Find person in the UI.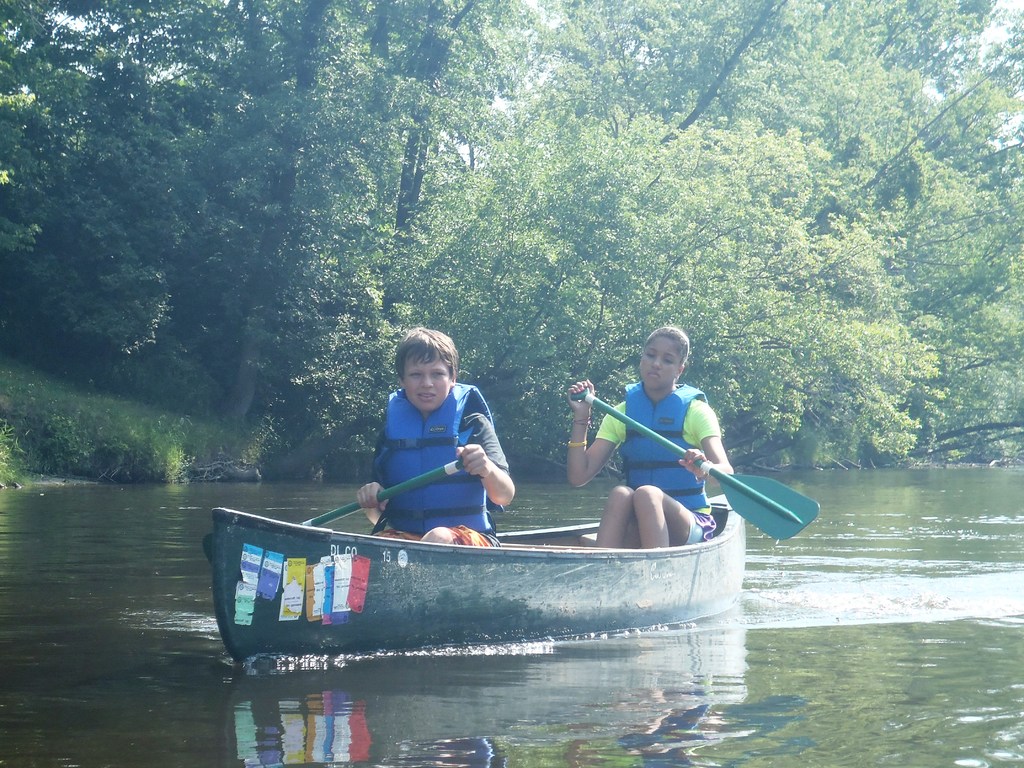
UI element at l=565, t=325, r=734, b=553.
